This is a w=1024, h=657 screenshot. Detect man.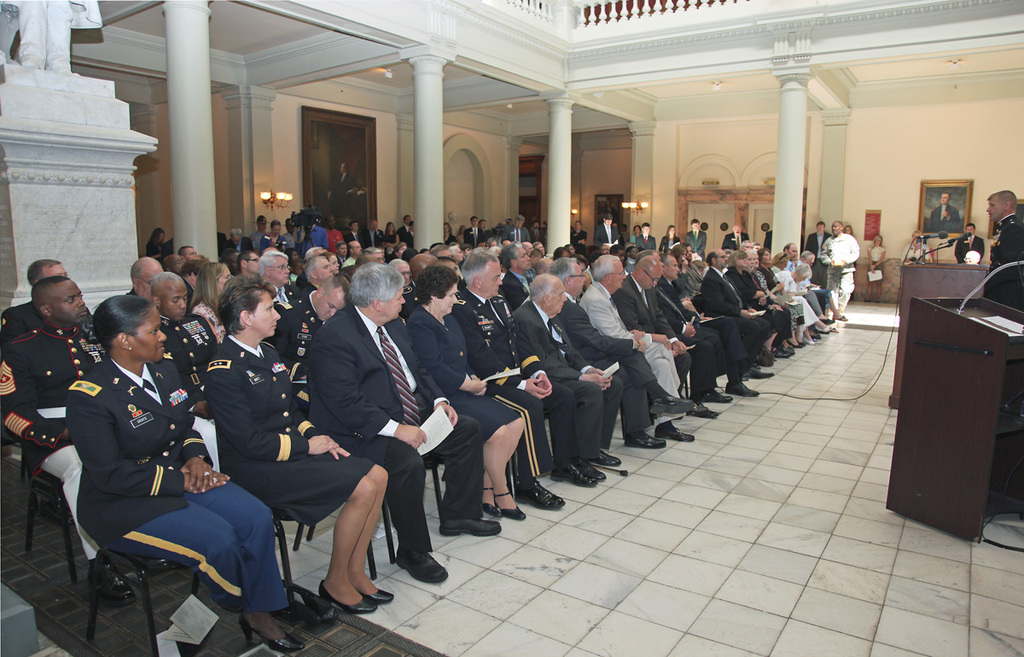
pyautogui.locateOnScreen(361, 243, 386, 263).
